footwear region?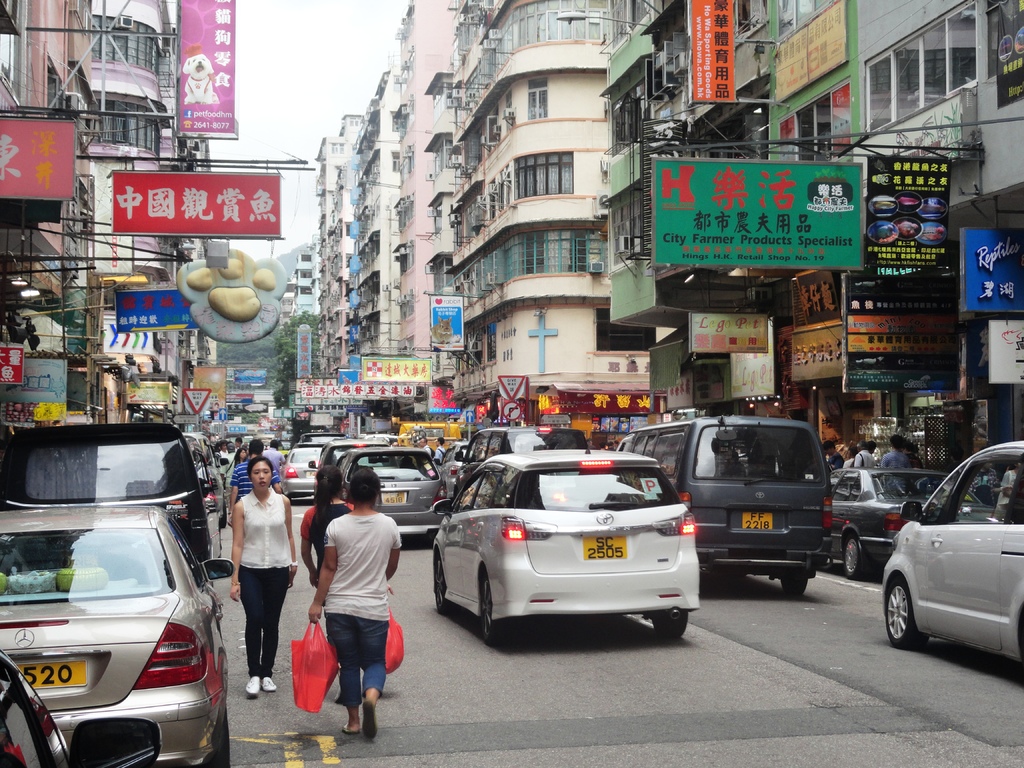
[360,701,376,742]
